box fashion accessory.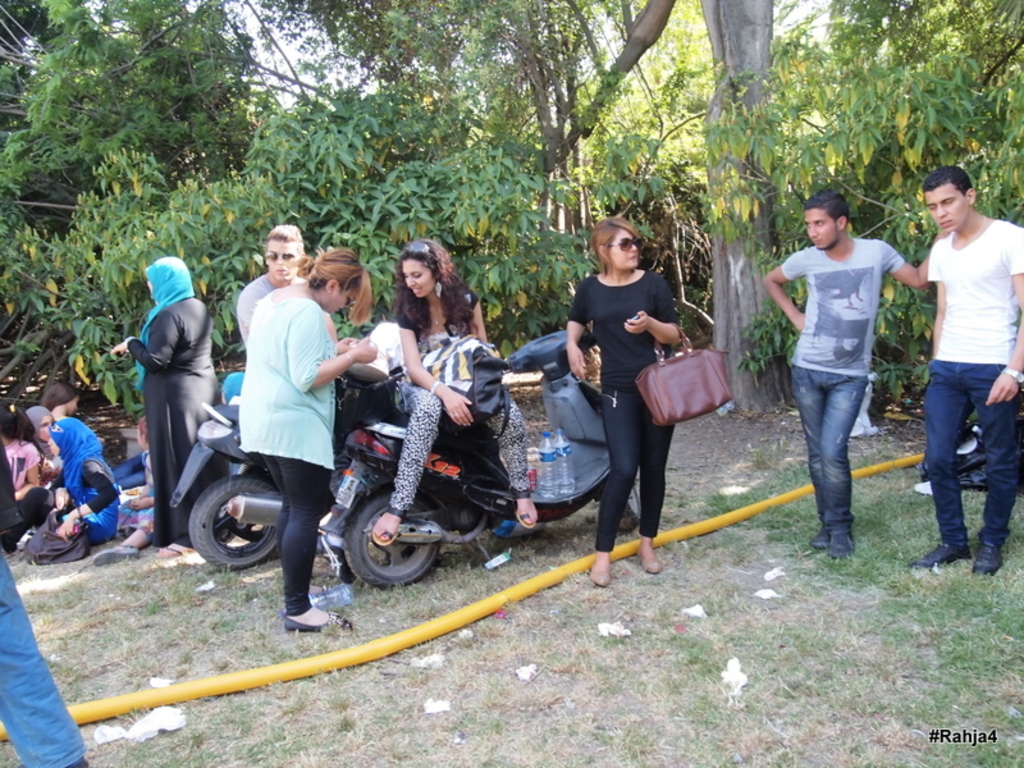
(344, 351, 353, 366).
